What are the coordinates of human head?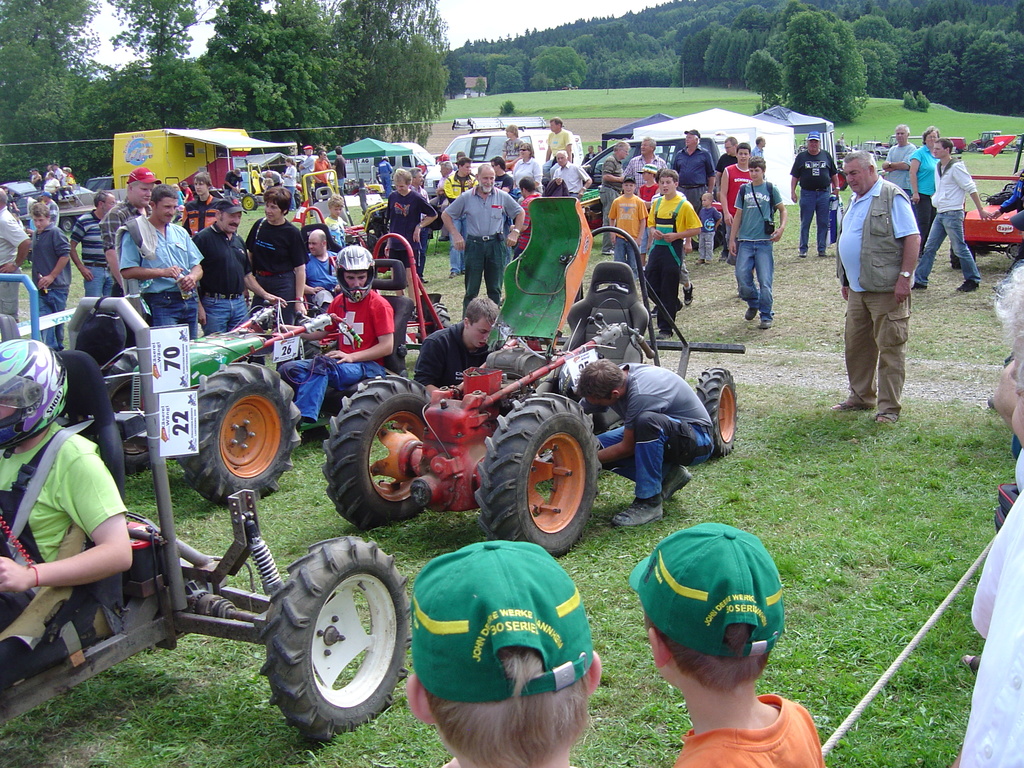
{"x1": 702, "y1": 193, "x2": 717, "y2": 206}.
